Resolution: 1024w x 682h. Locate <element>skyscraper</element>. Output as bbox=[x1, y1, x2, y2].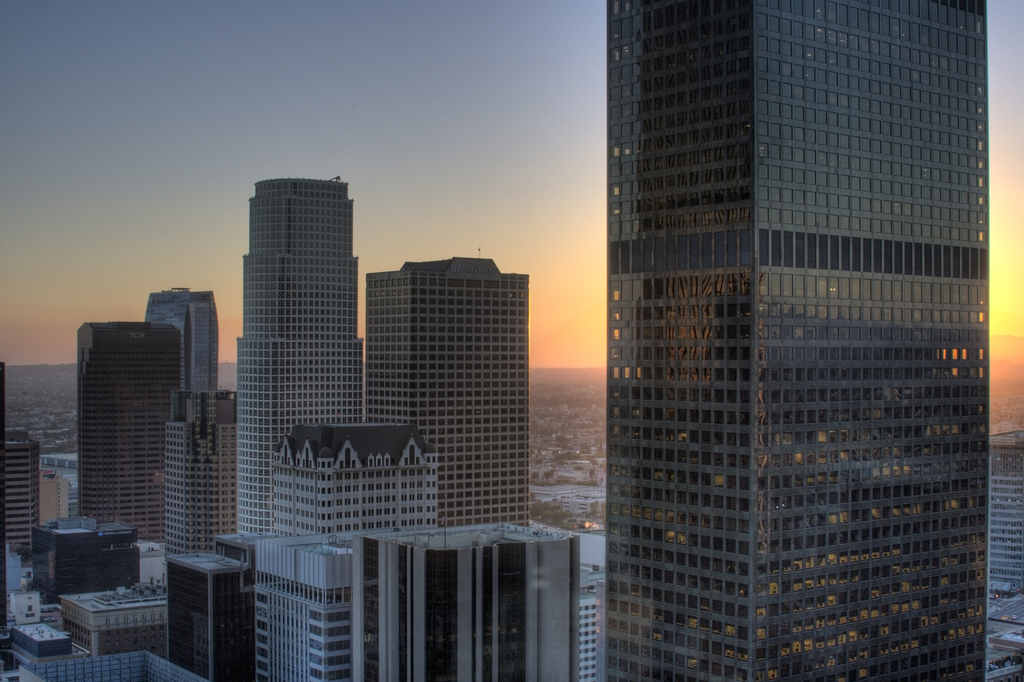
bbox=[367, 254, 531, 525].
